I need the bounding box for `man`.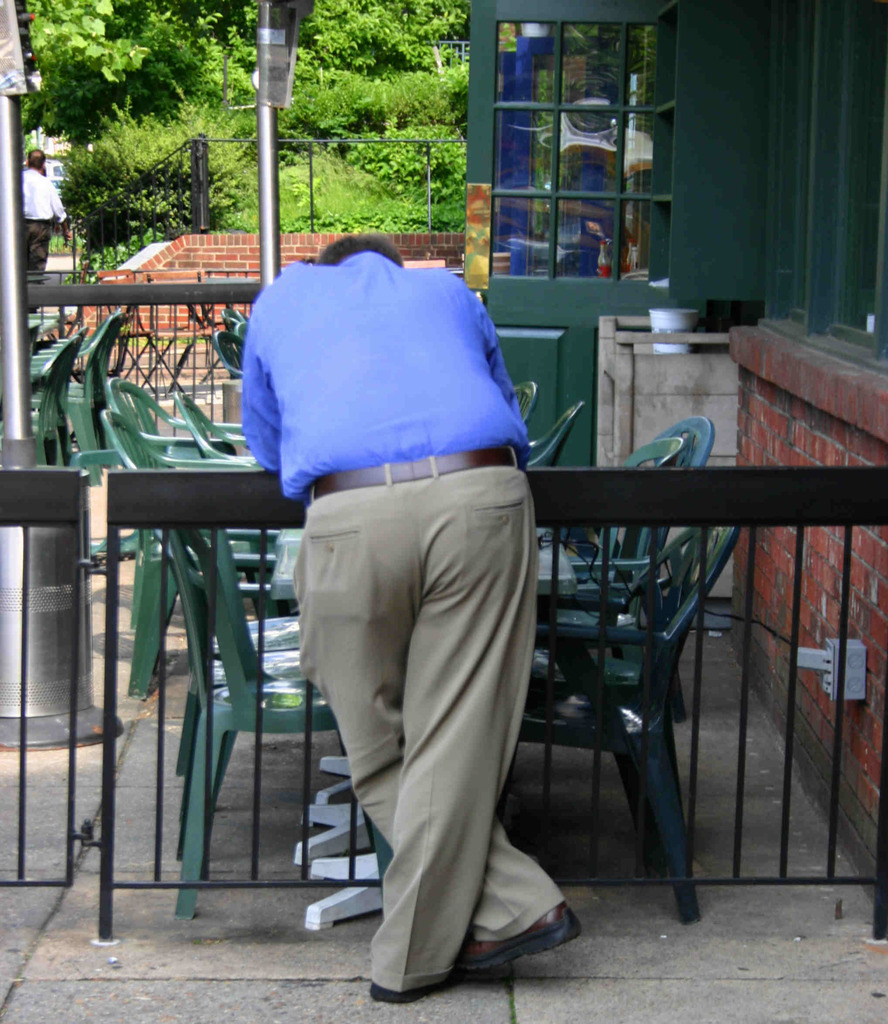
Here it is: [217,206,577,987].
